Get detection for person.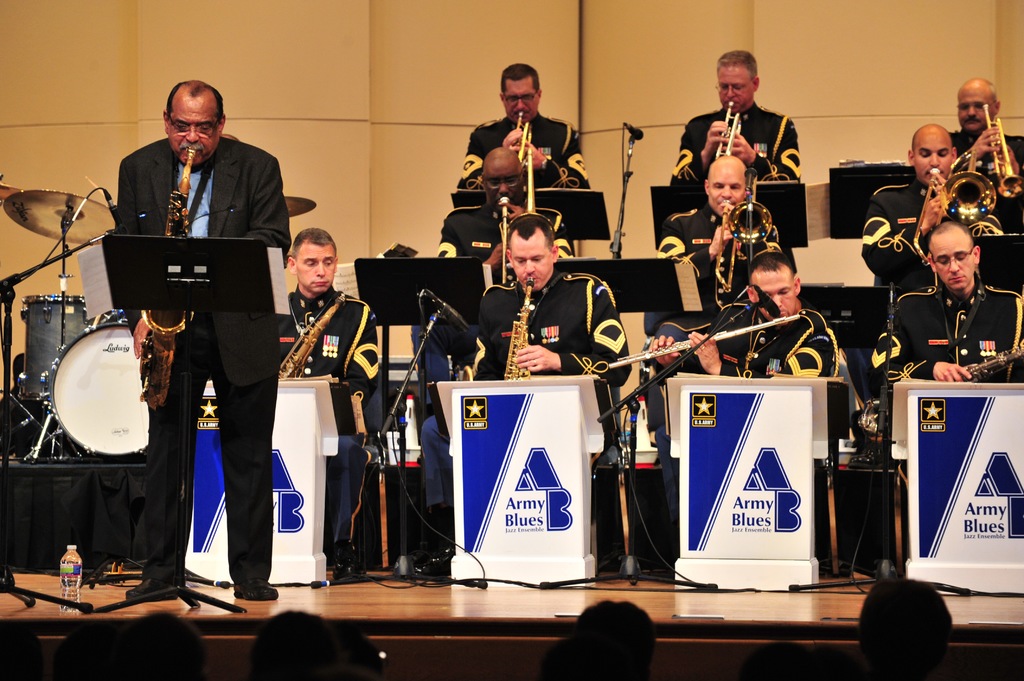
Detection: l=854, t=122, r=1000, b=290.
